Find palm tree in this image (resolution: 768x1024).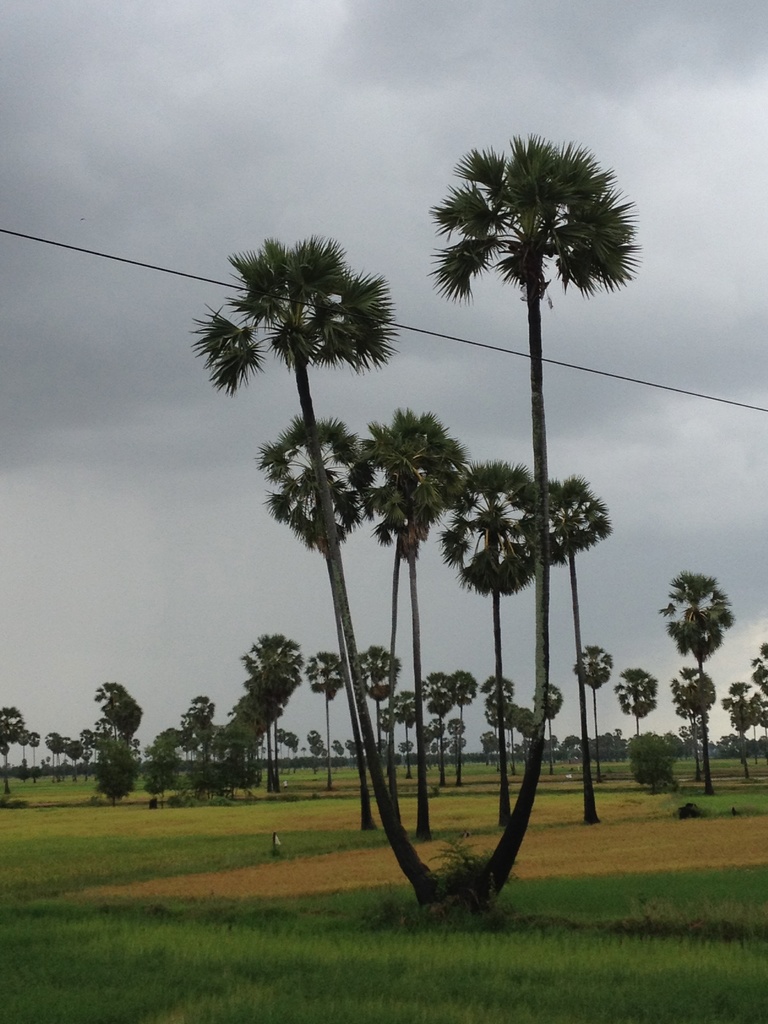
left=654, top=568, right=738, bottom=804.
